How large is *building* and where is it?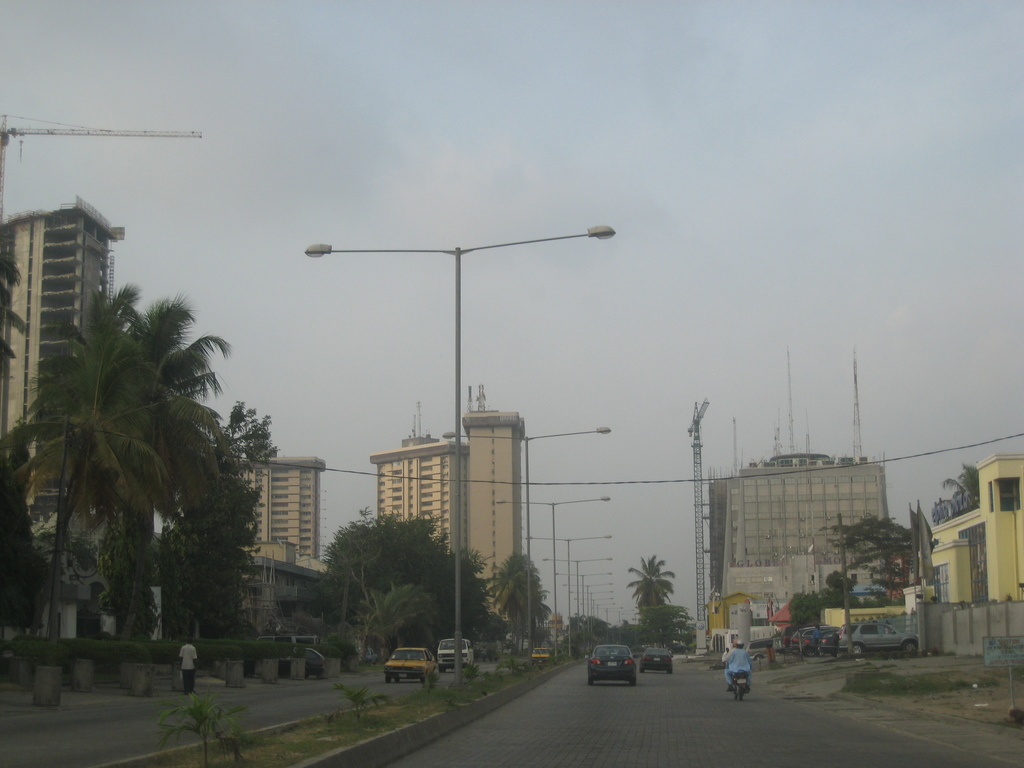
Bounding box: (x1=155, y1=454, x2=328, y2=639).
